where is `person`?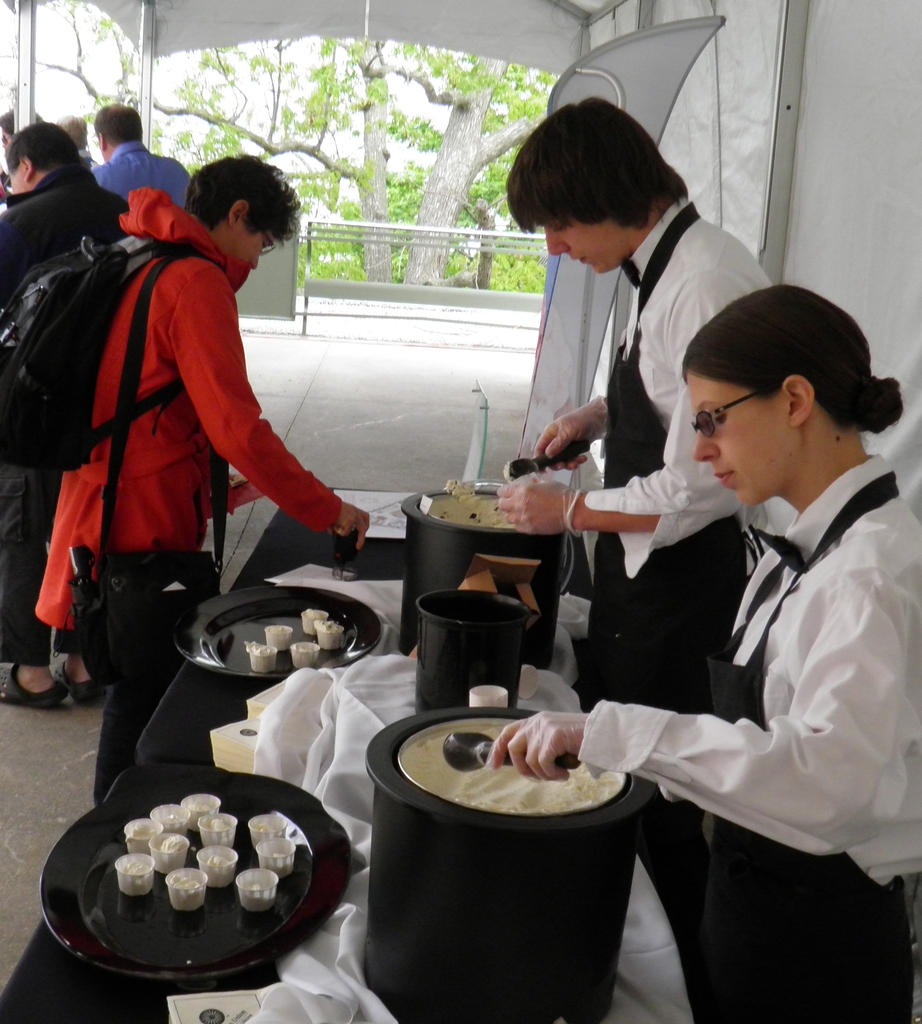
[0, 104, 42, 149].
